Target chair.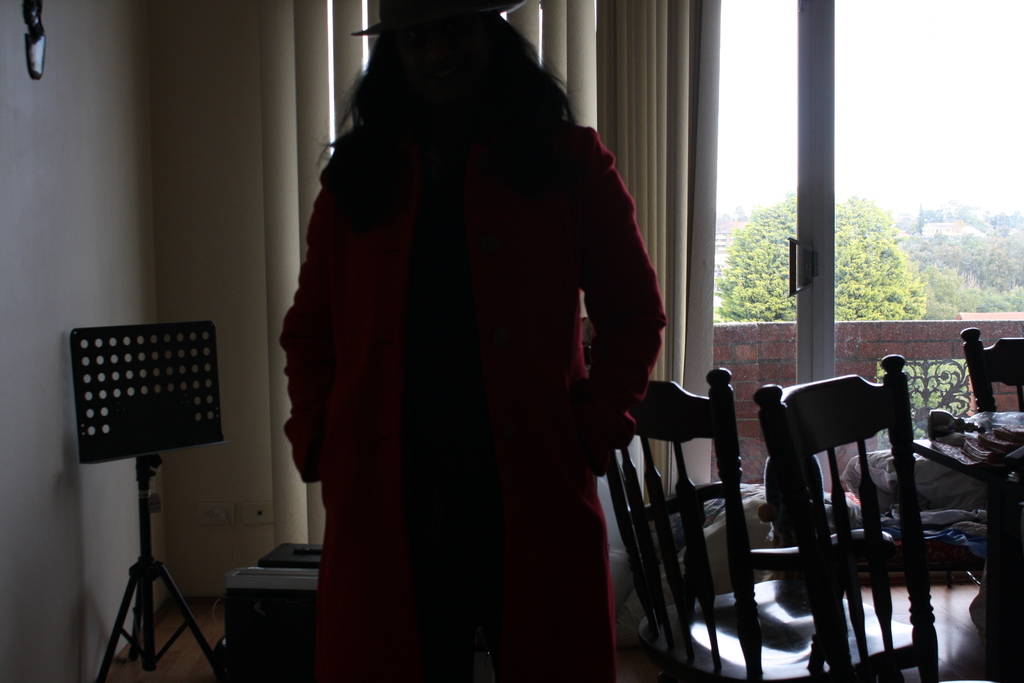
Target region: 959:327:1023:420.
